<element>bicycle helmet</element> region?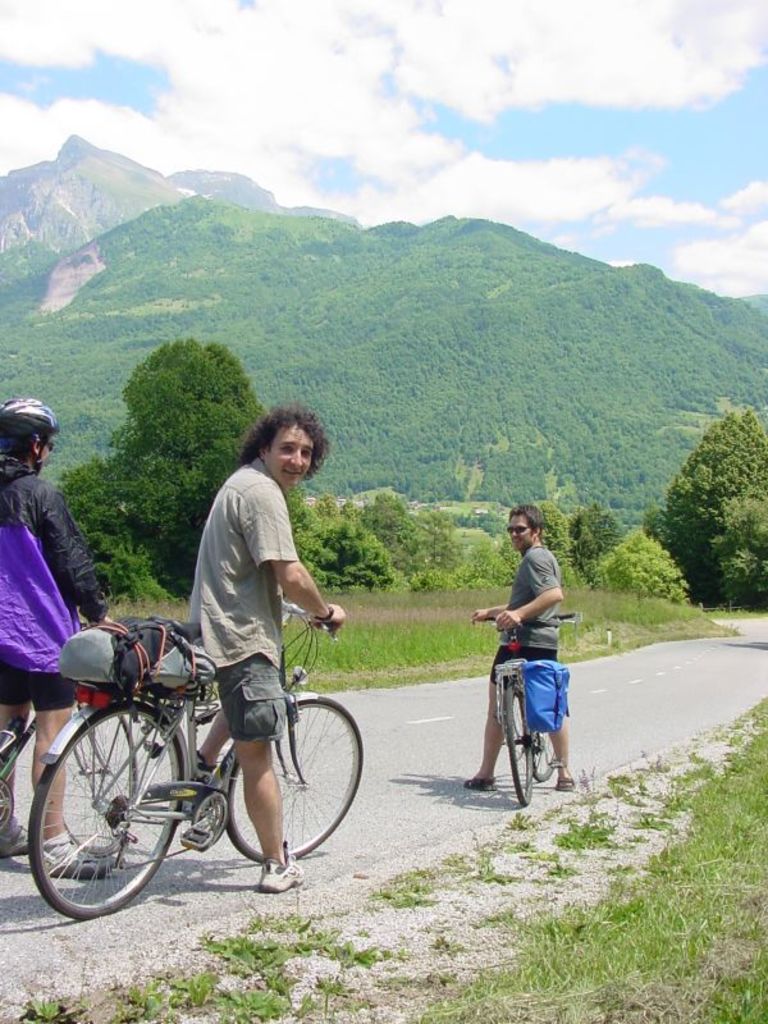
x1=0, y1=396, x2=60, y2=471
